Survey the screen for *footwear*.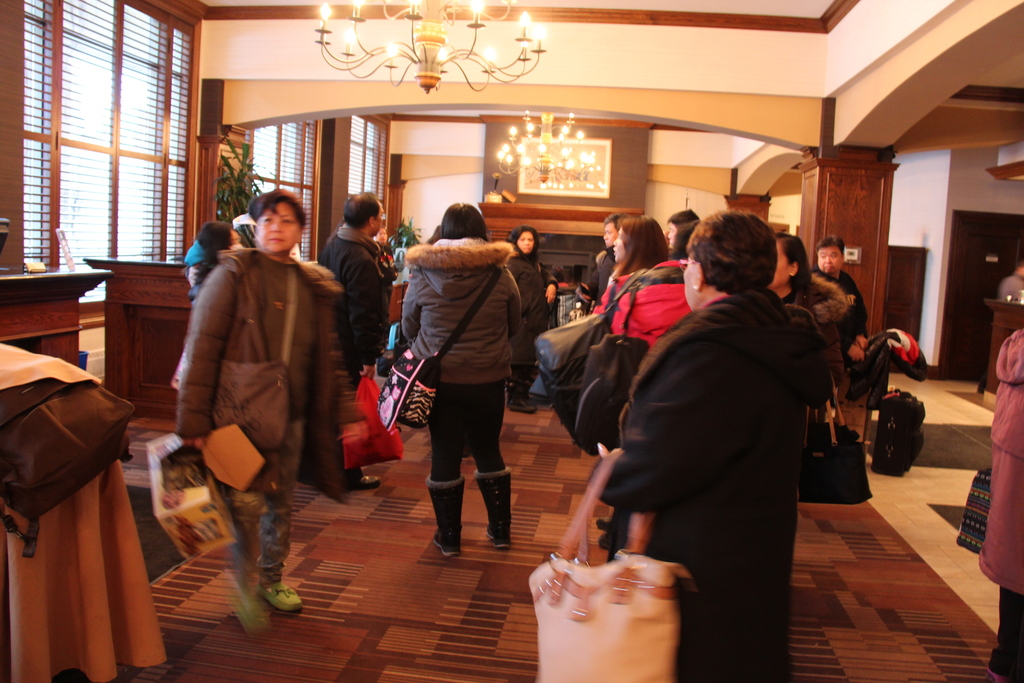
Survey found: bbox=[428, 477, 463, 556].
